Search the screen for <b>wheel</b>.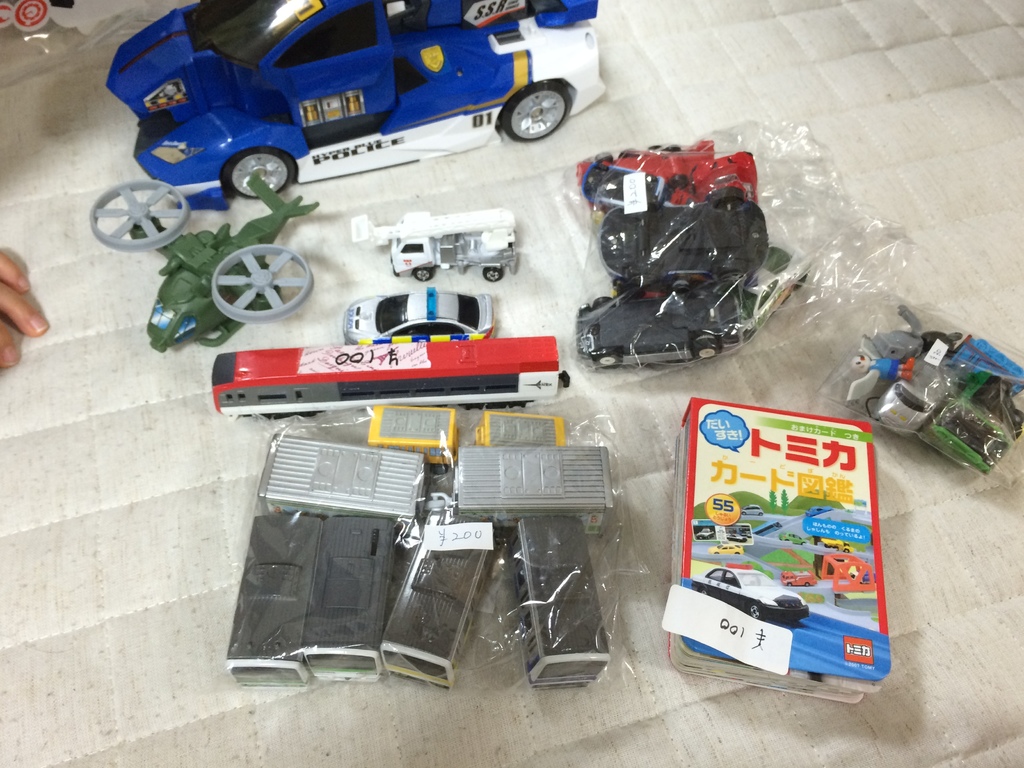
Found at 499/78/574/140.
